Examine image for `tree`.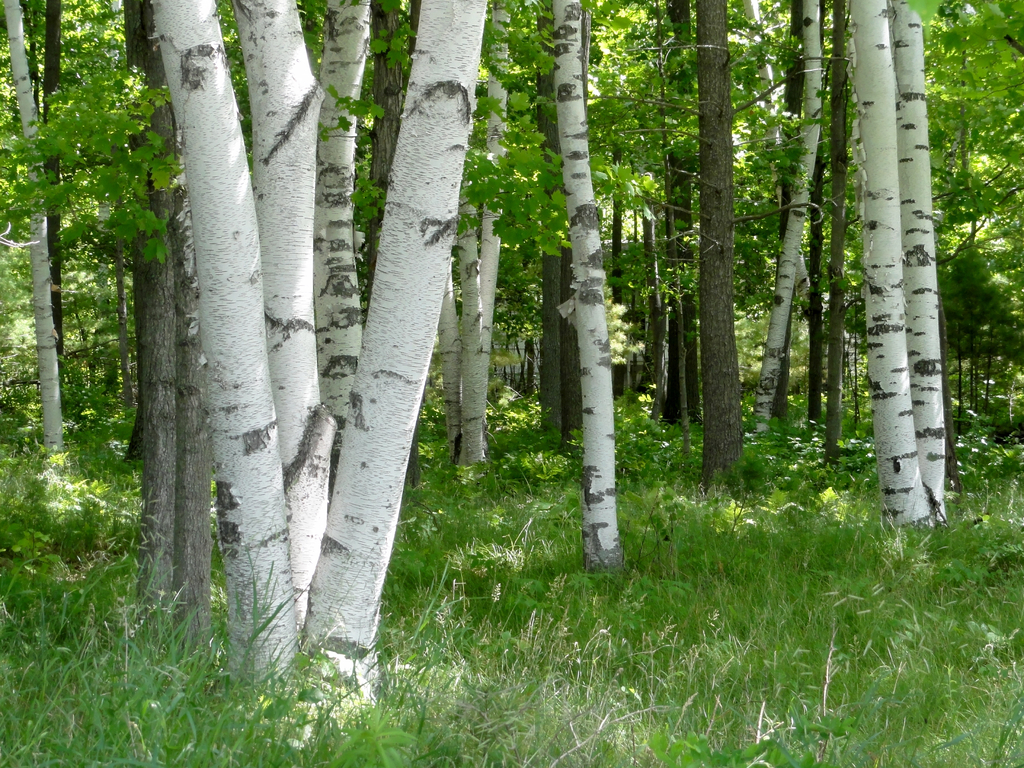
Examination result: [147,0,305,672].
